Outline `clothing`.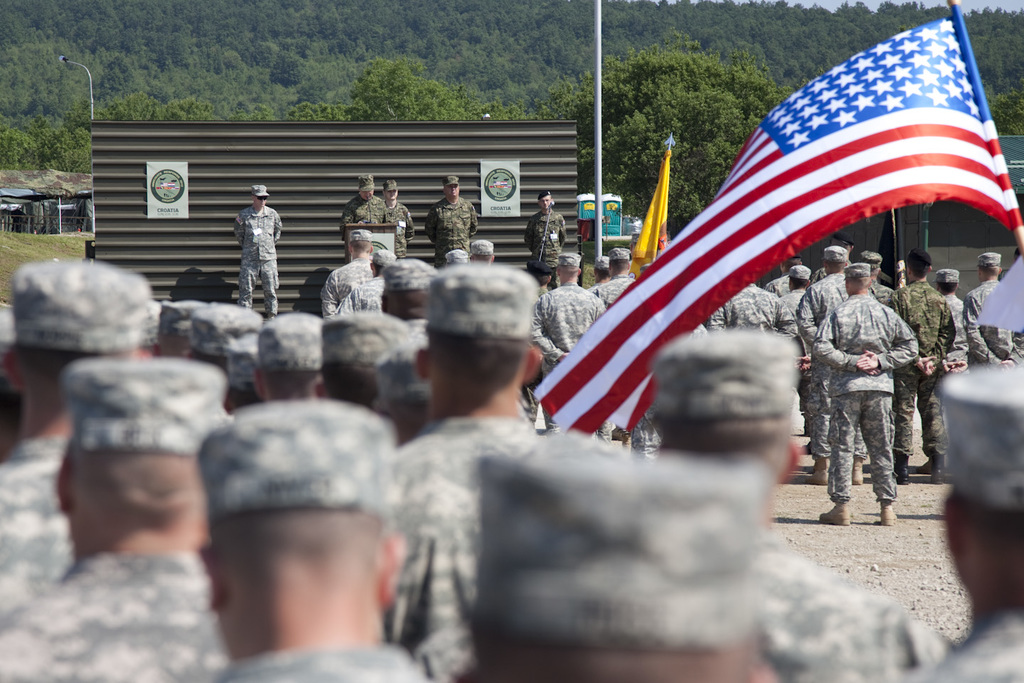
Outline: (left=341, top=194, right=391, bottom=233).
